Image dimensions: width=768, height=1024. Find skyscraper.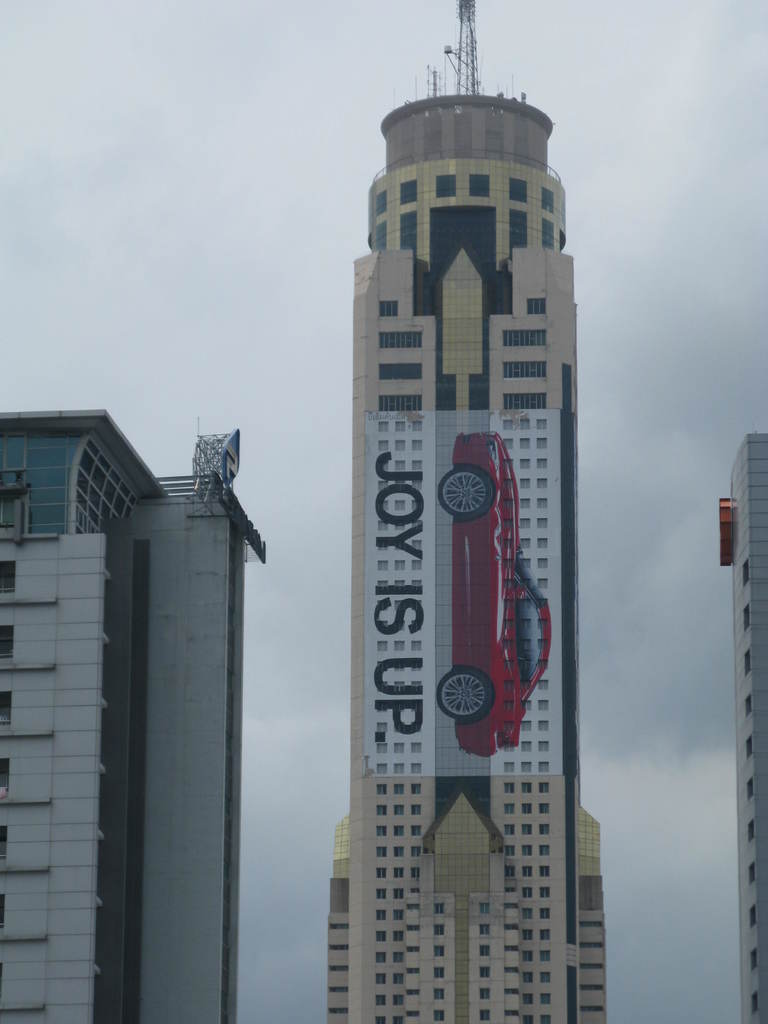
bbox(0, 406, 276, 1023).
